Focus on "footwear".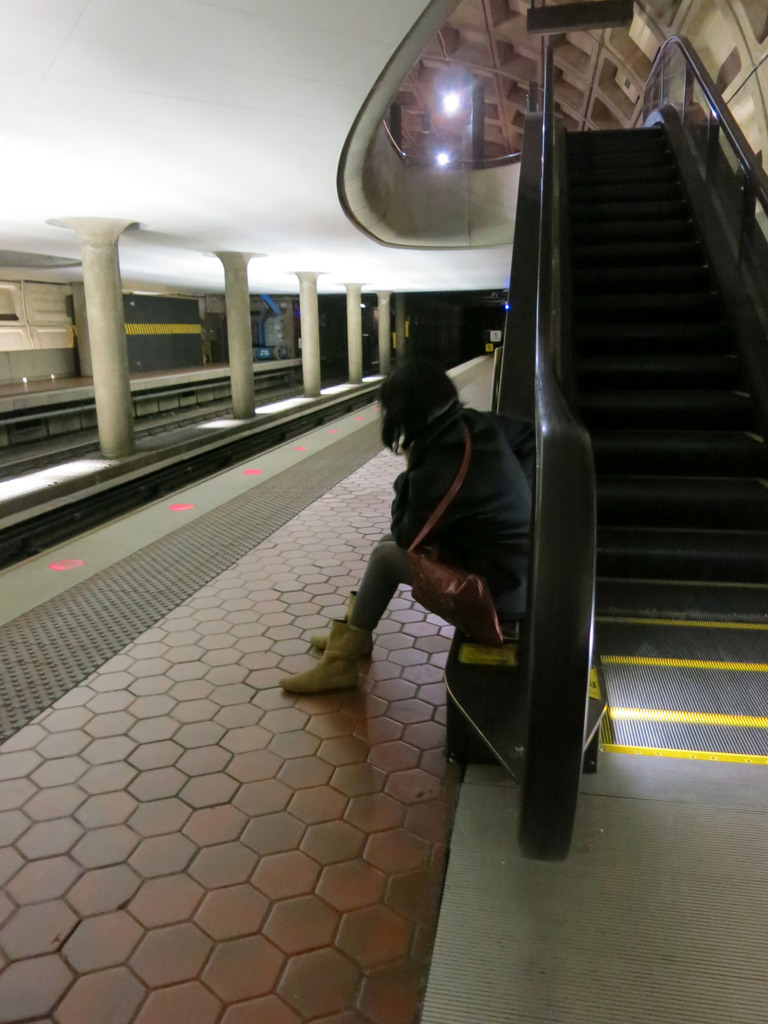
Focused at {"x1": 285, "y1": 620, "x2": 366, "y2": 698}.
